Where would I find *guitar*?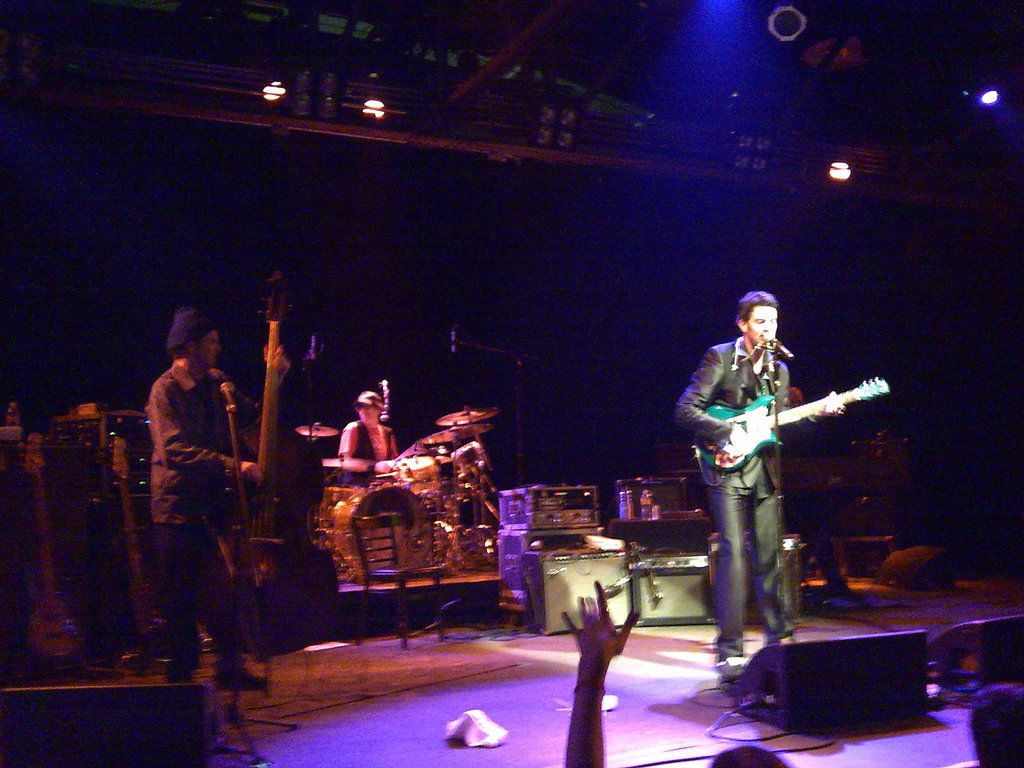
At [x1=691, y1=374, x2=890, y2=472].
